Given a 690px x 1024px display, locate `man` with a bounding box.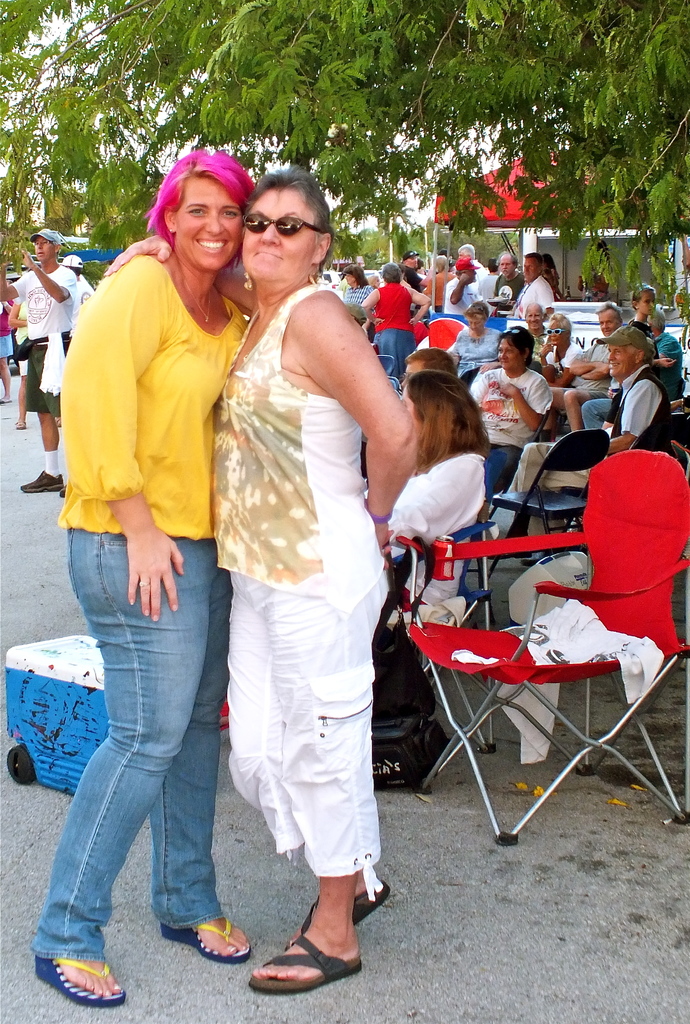
Located: <bbox>0, 230, 87, 497</bbox>.
